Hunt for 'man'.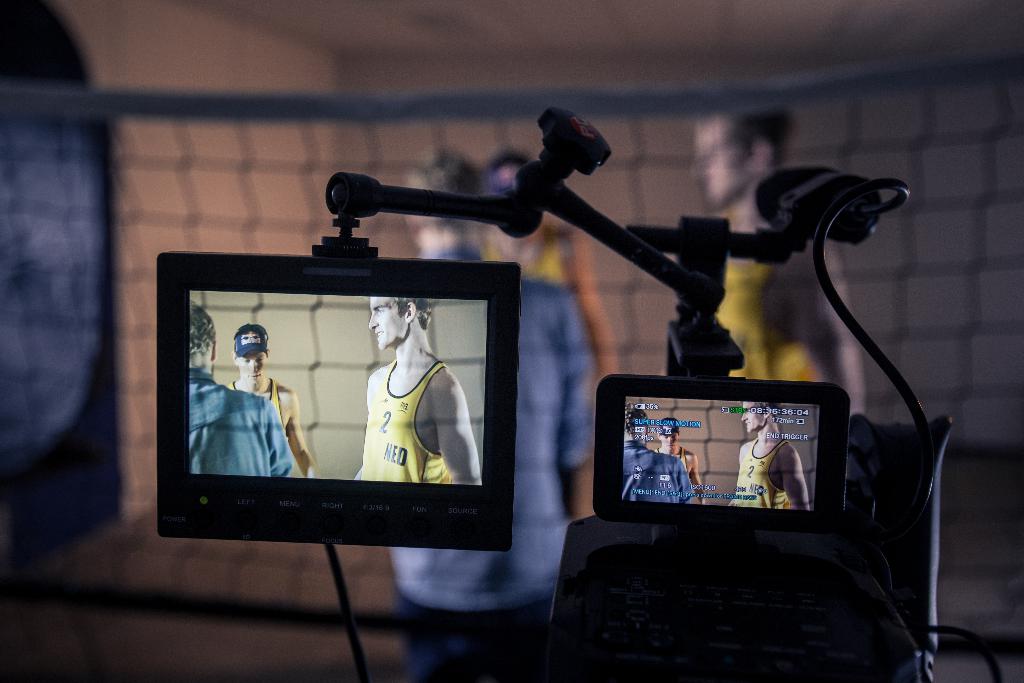
Hunted down at <bbox>706, 90, 875, 409</bbox>.
